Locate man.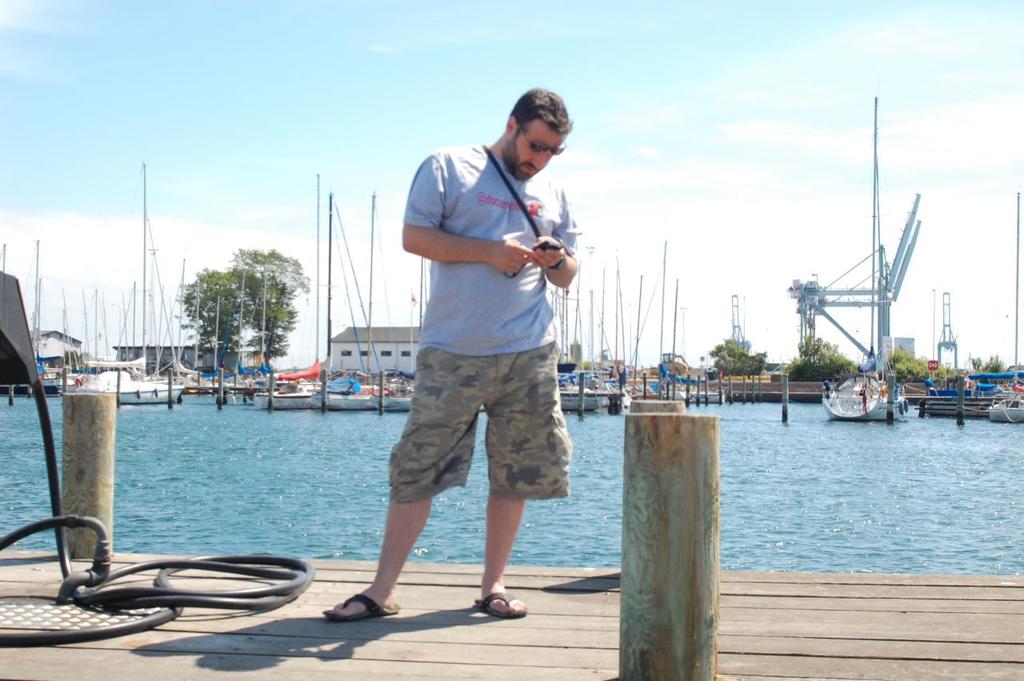
Bounding box: bbox=[380, 65, 586, 646].
